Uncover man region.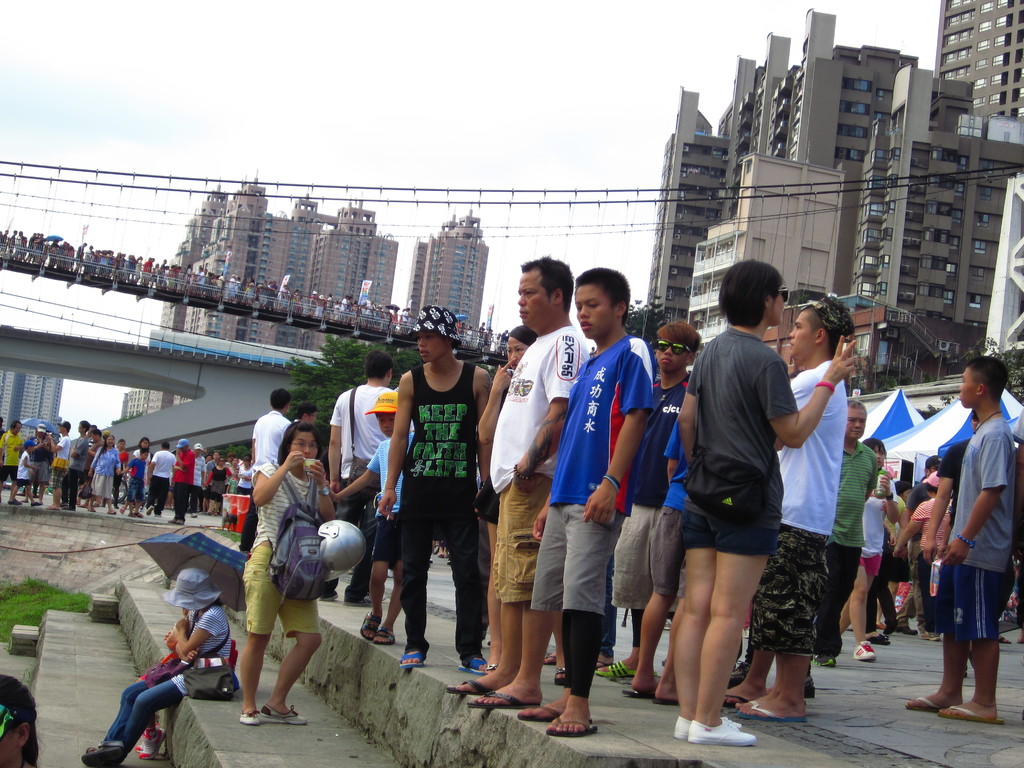
Uncovered: 360, 340, 495, 678.
